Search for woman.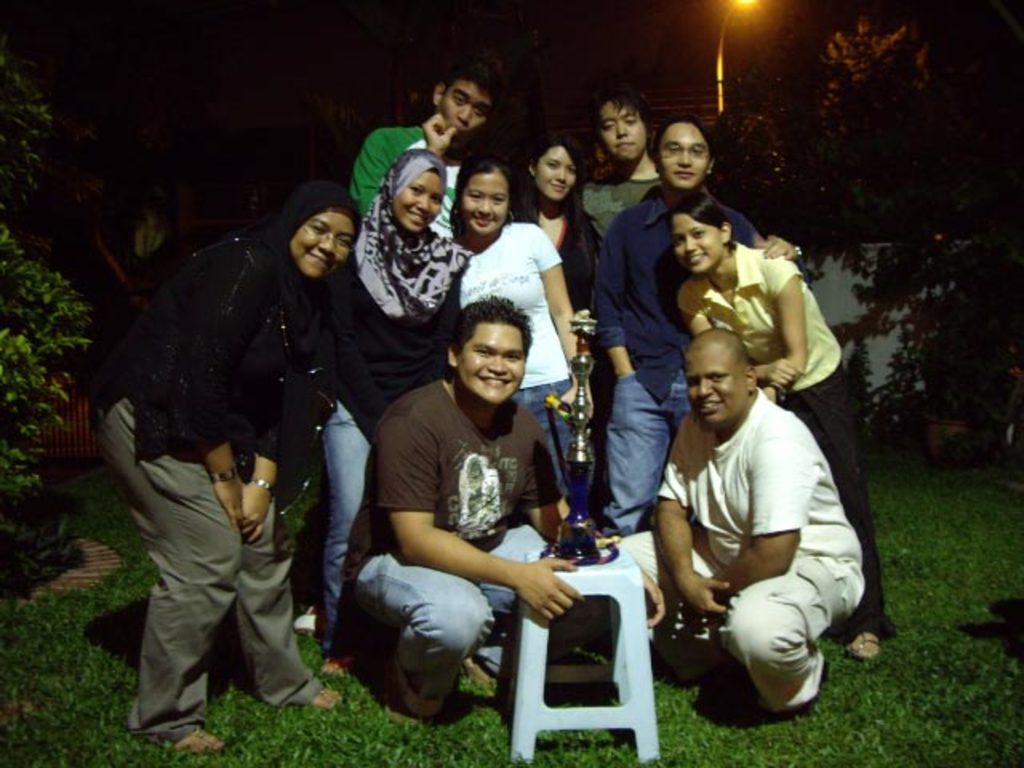
Found at l=307, t=157, r=470, b=666.
